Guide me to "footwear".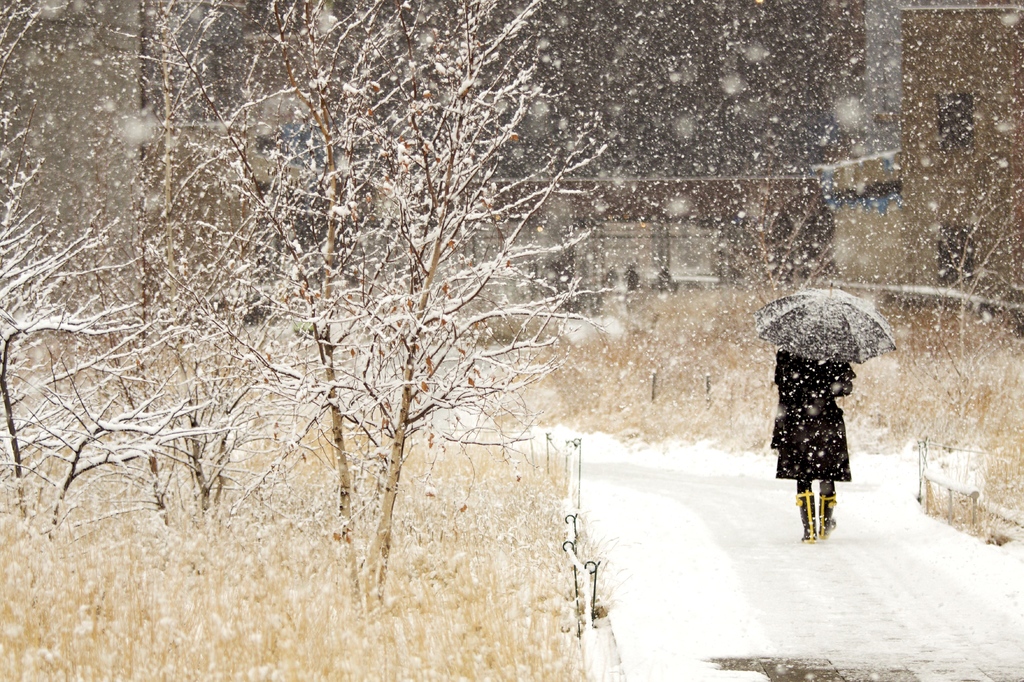
Guidance: bbox(817, 492, 835, 541).
